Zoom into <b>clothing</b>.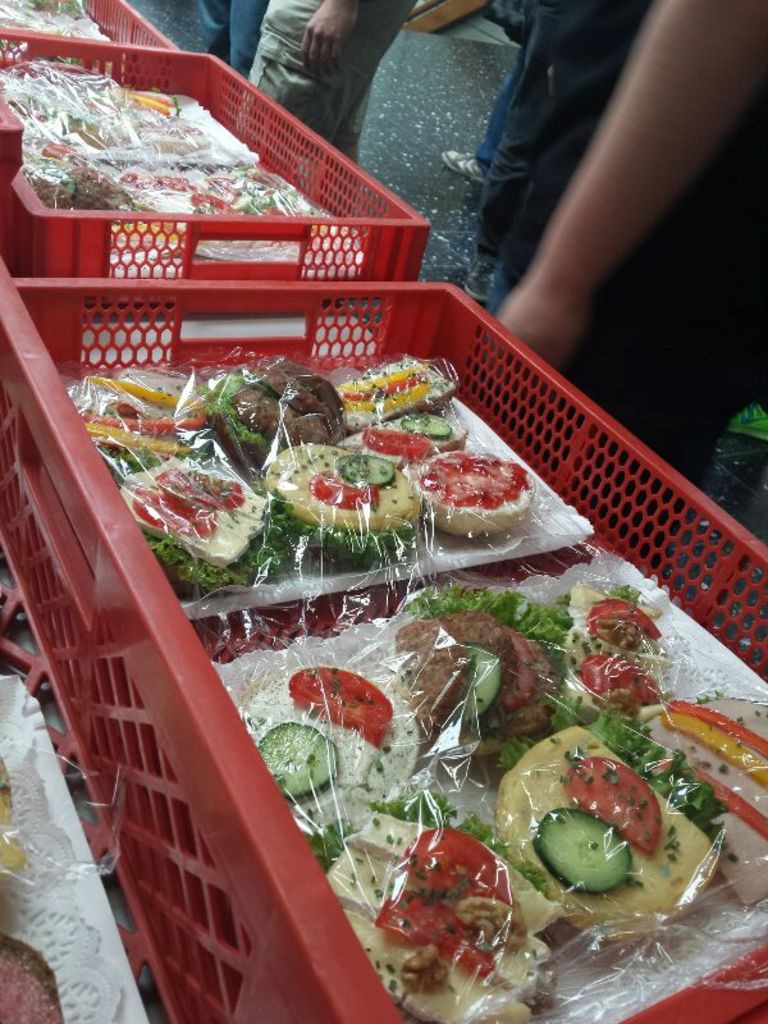
Zoom target: 470 0 575 264.
